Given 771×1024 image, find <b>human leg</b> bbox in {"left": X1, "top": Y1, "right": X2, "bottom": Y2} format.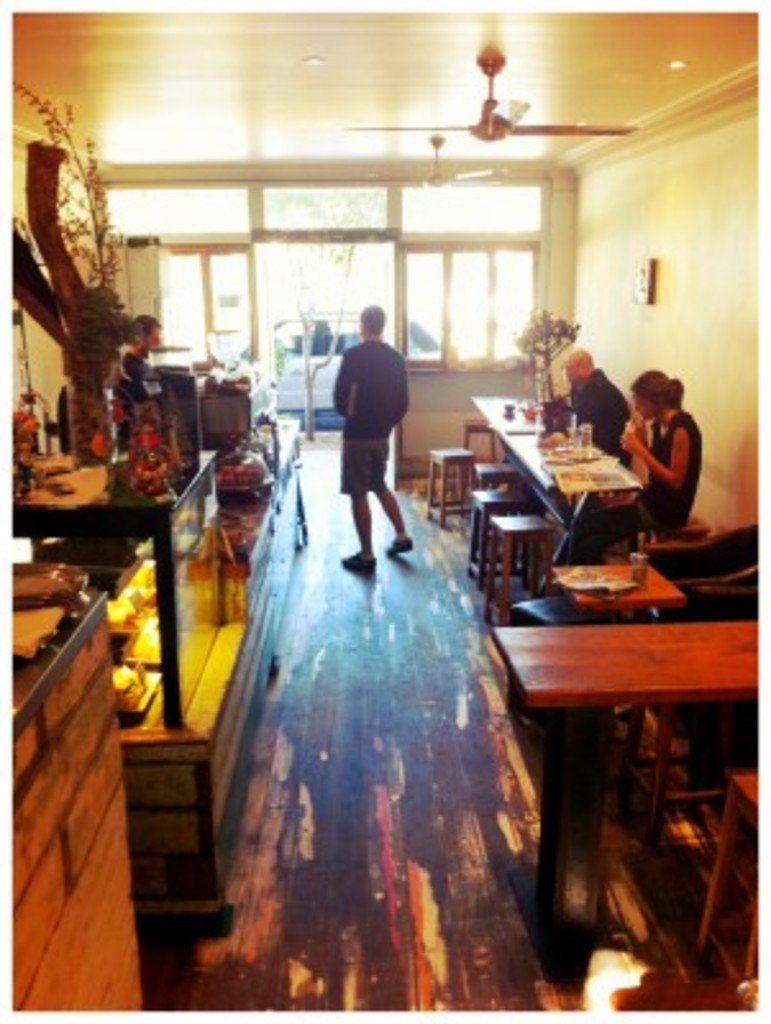
{"left": 530, "top": 494, "right": 645, "bottom": 591}.
